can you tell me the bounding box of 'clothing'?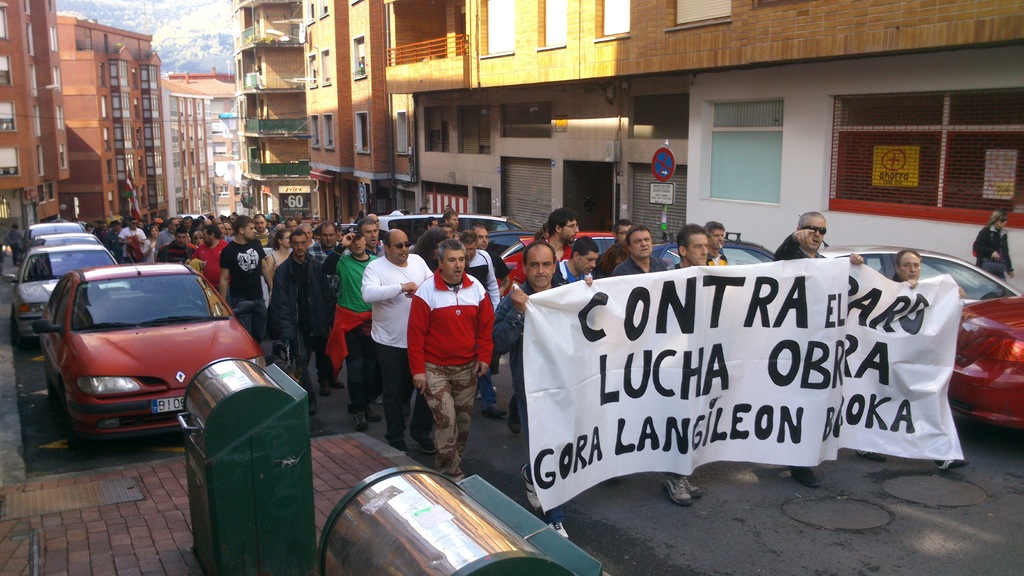
bbox=(769, 227, 822, 260).
